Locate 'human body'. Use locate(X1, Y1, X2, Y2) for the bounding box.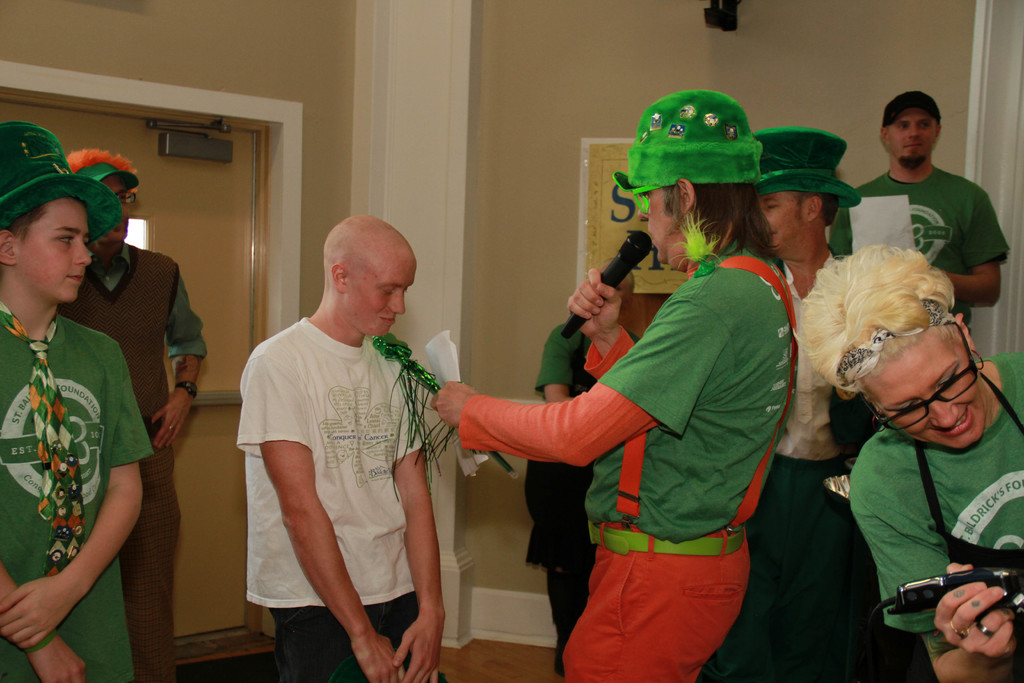
locate(847, 359, 1023, 682).
